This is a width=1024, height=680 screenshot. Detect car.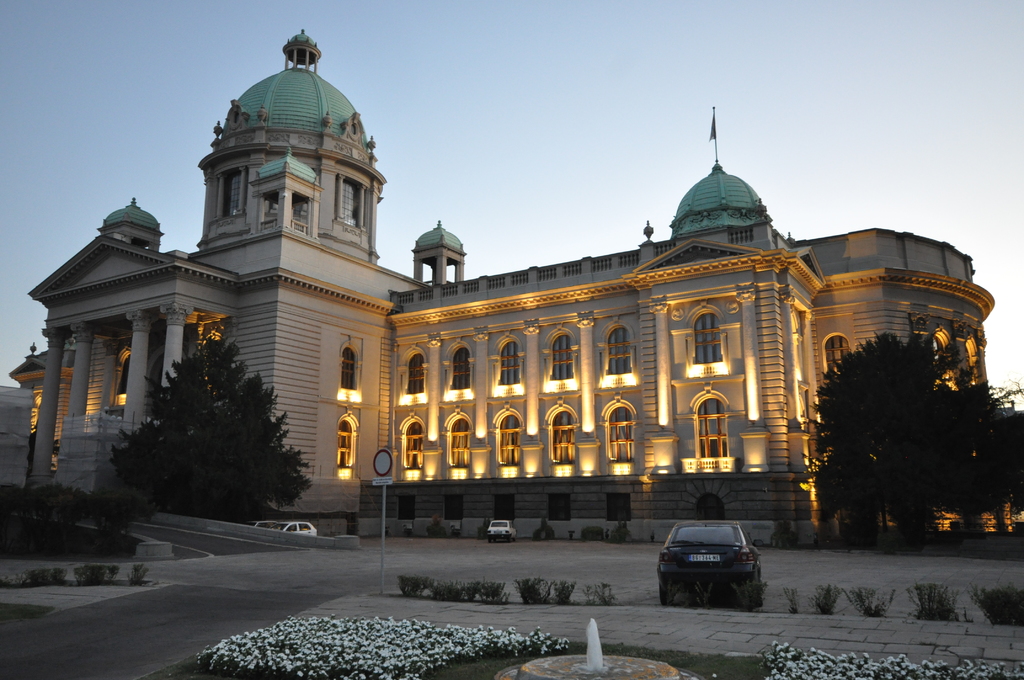
660, 492, 769, 603.
